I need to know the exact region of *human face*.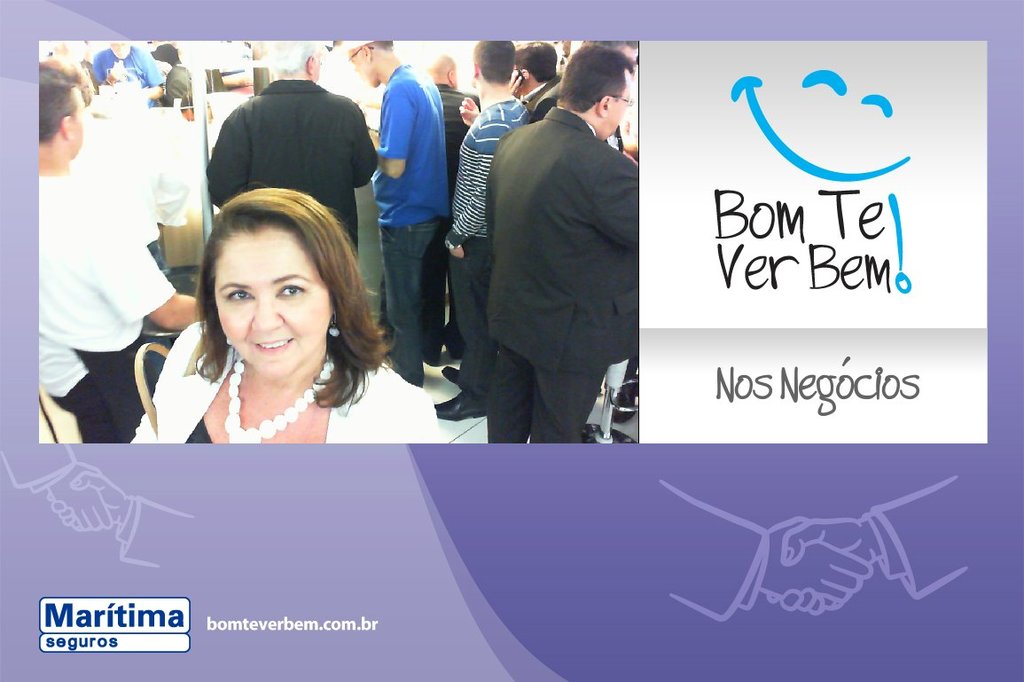
Region: crop(348, 53, 379, 90).
